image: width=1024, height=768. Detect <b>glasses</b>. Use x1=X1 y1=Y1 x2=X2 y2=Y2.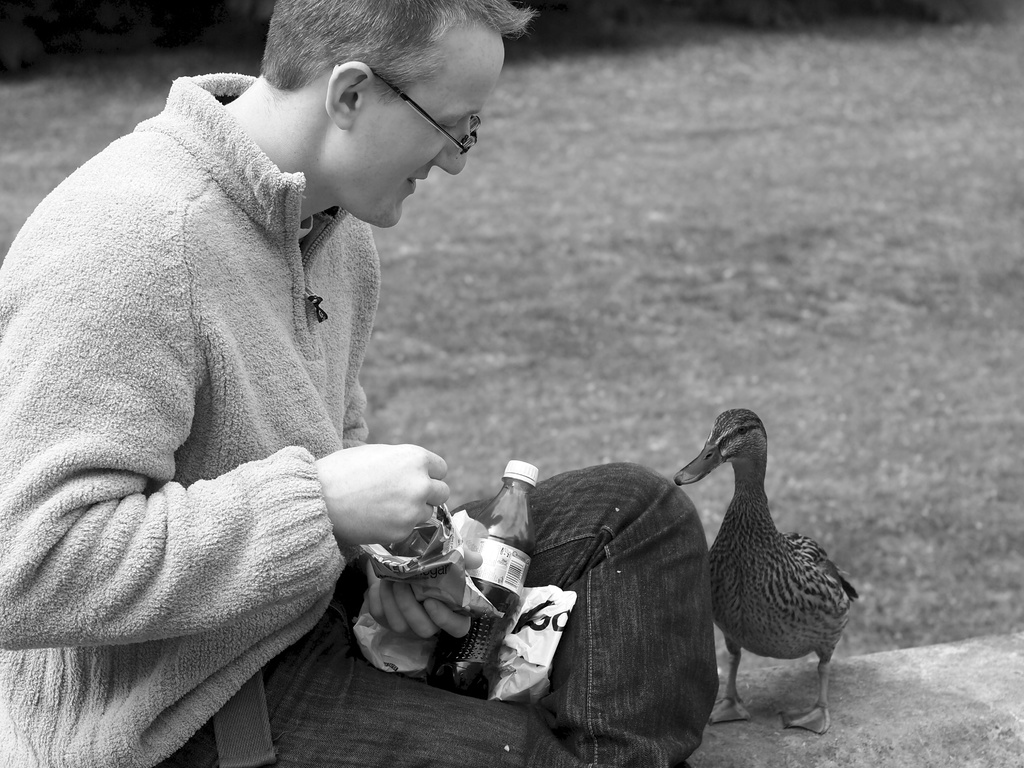
x1=337 y1=82 x2=485 y2=143.
